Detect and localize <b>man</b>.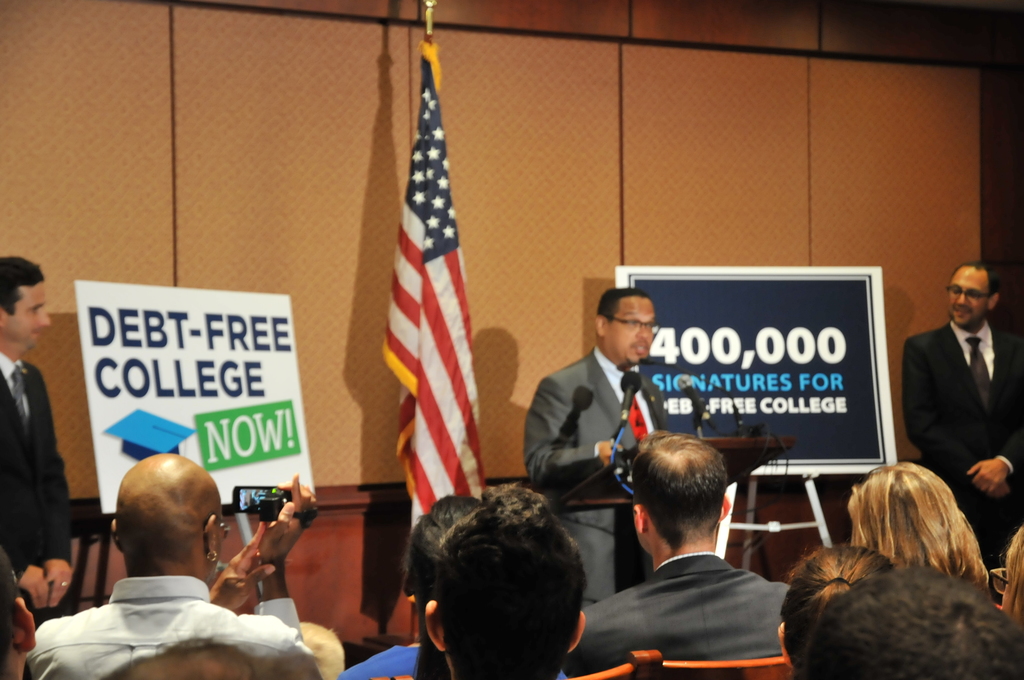
Localized at (x1=905, y1=258, x2=1023, y2=565).
